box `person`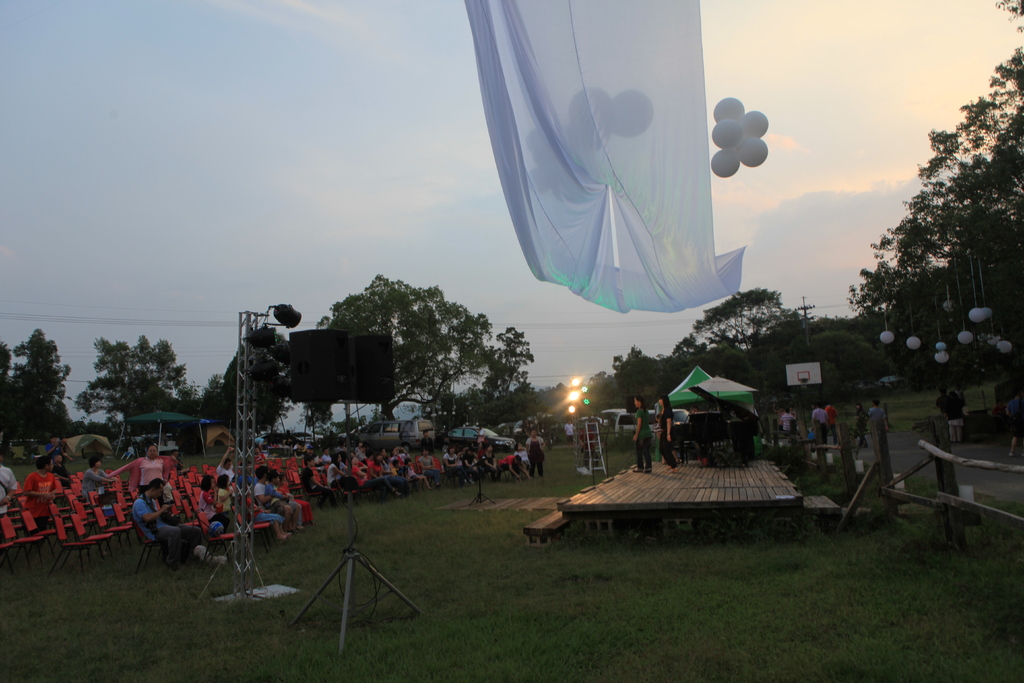
rect(867, 398, 891, 435)
